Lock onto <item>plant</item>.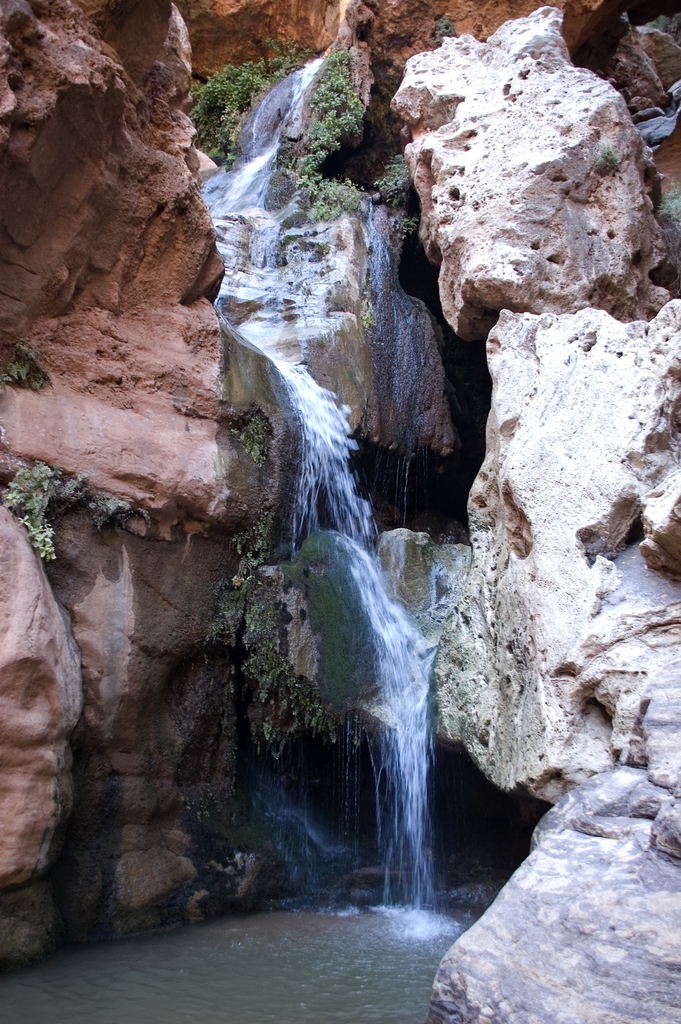
Locked: (x1=654, y1=184, x2=680, y2=223).
